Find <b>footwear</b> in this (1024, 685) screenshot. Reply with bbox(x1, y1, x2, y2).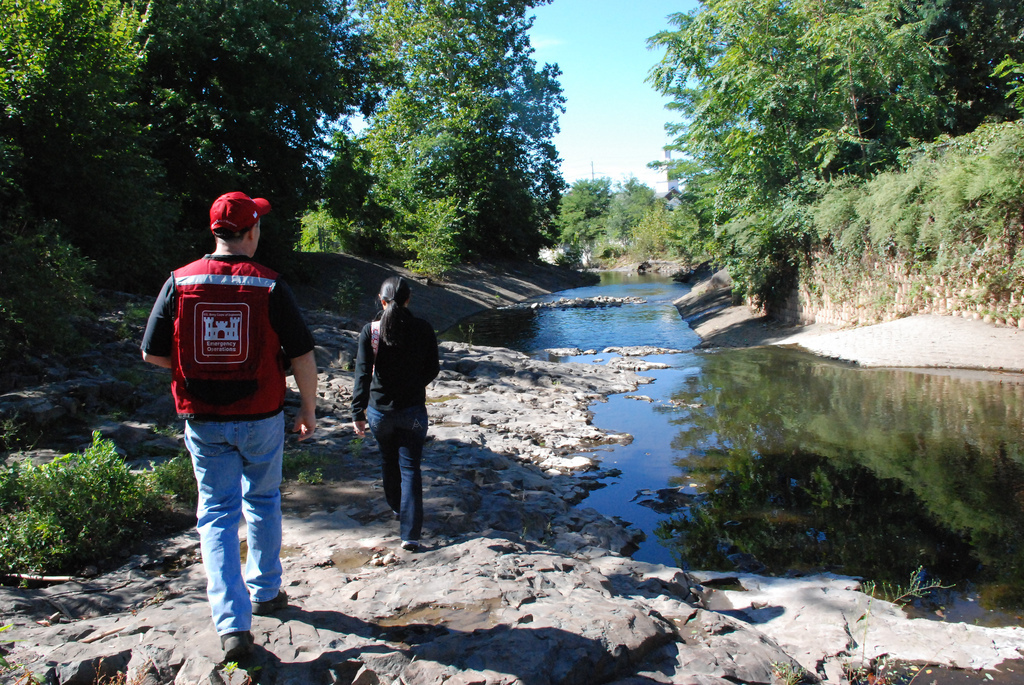
bbox(404, 533, 421, 549).
